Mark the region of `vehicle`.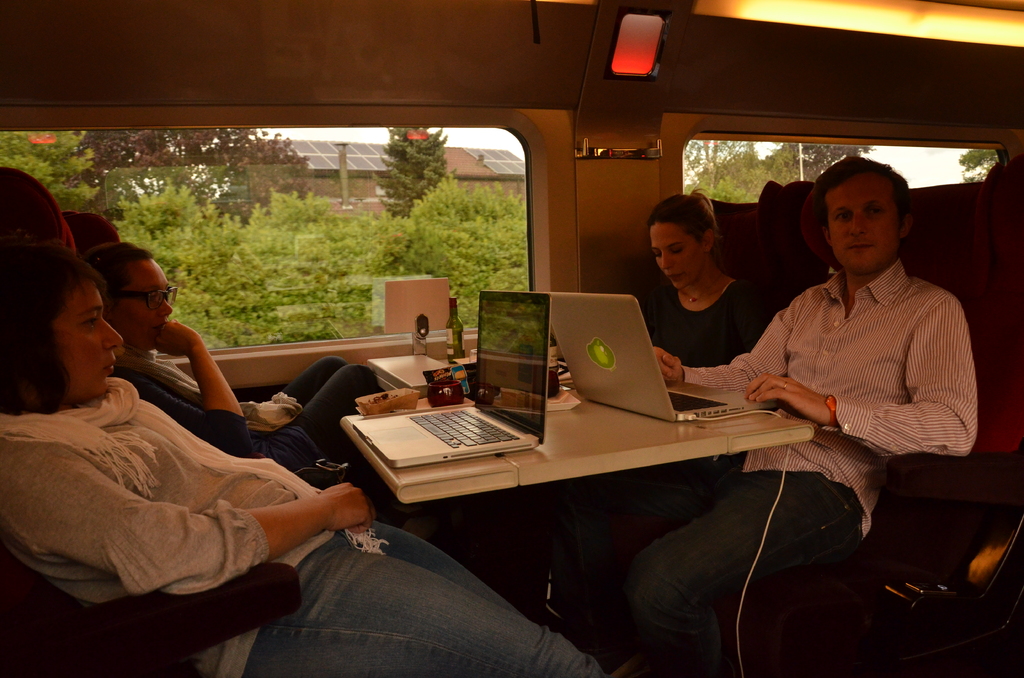
Region: 0/0/1023/677.
